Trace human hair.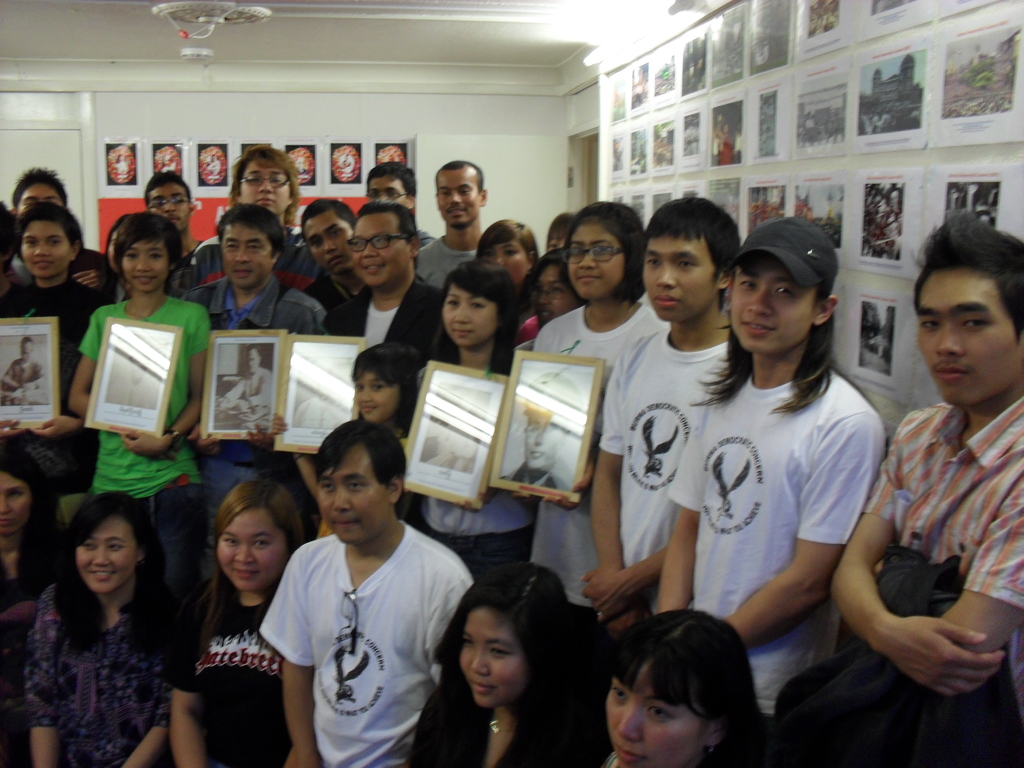
Traced to 685:271:842:424.
